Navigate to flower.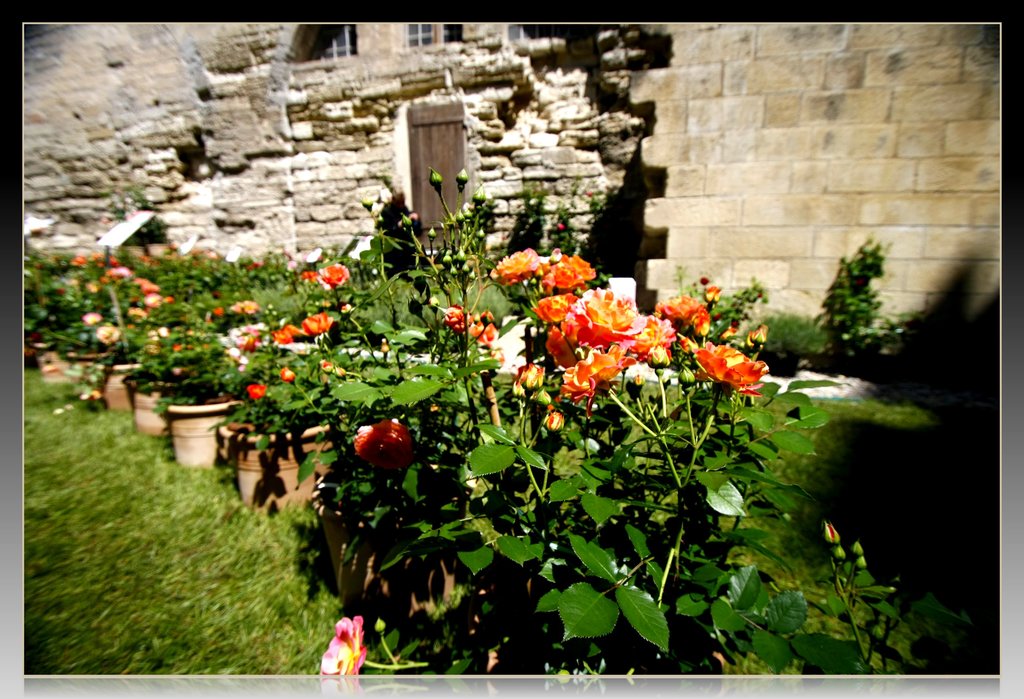
Navigation target: bbox=(351, 417, 416, 470).
